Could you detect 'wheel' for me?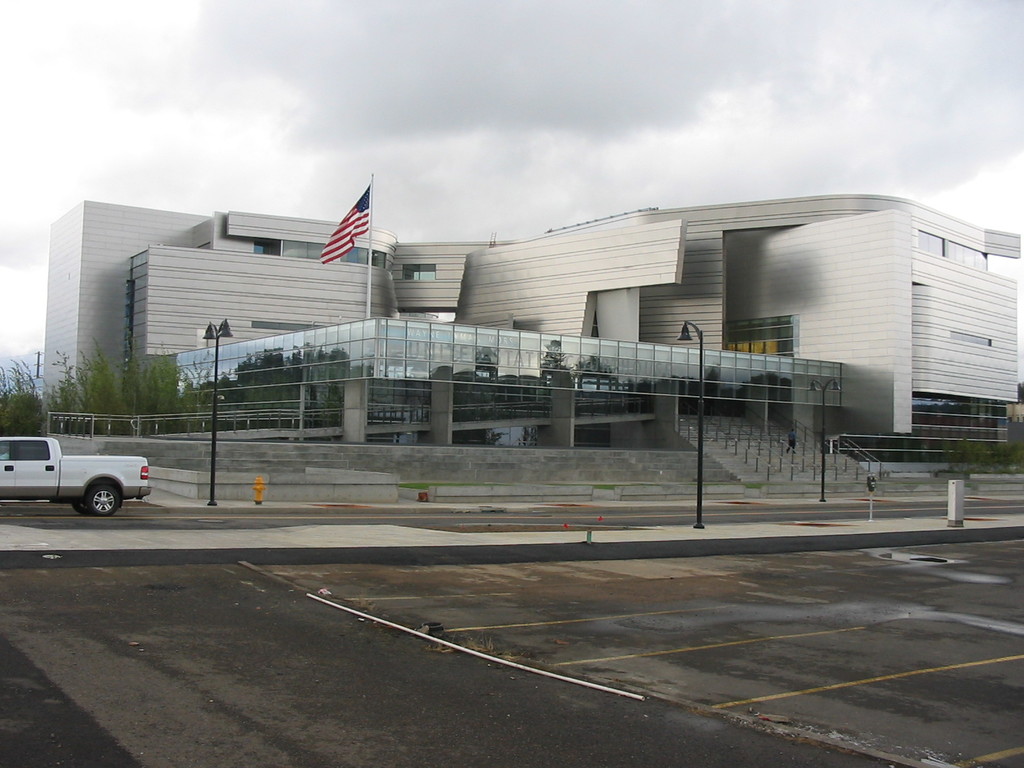
Detection result: x1=89, y1=478, x2=125, y2=518.
